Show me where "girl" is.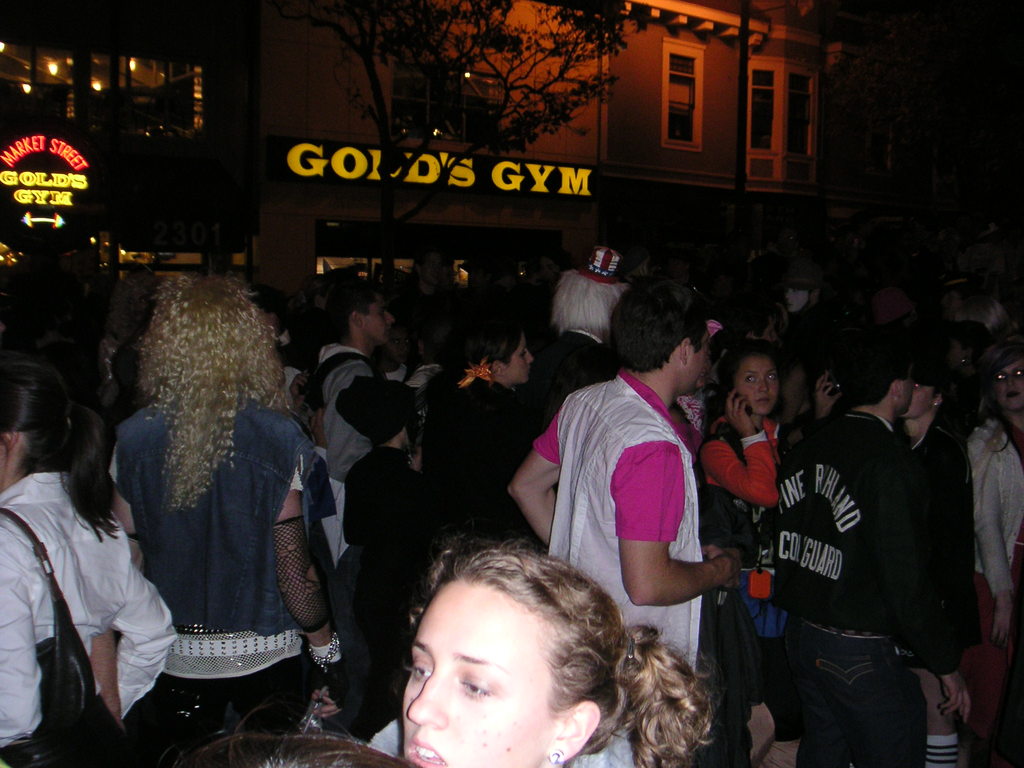
"girl" is at (left=966, top=351, right=1023, bottom=760).
